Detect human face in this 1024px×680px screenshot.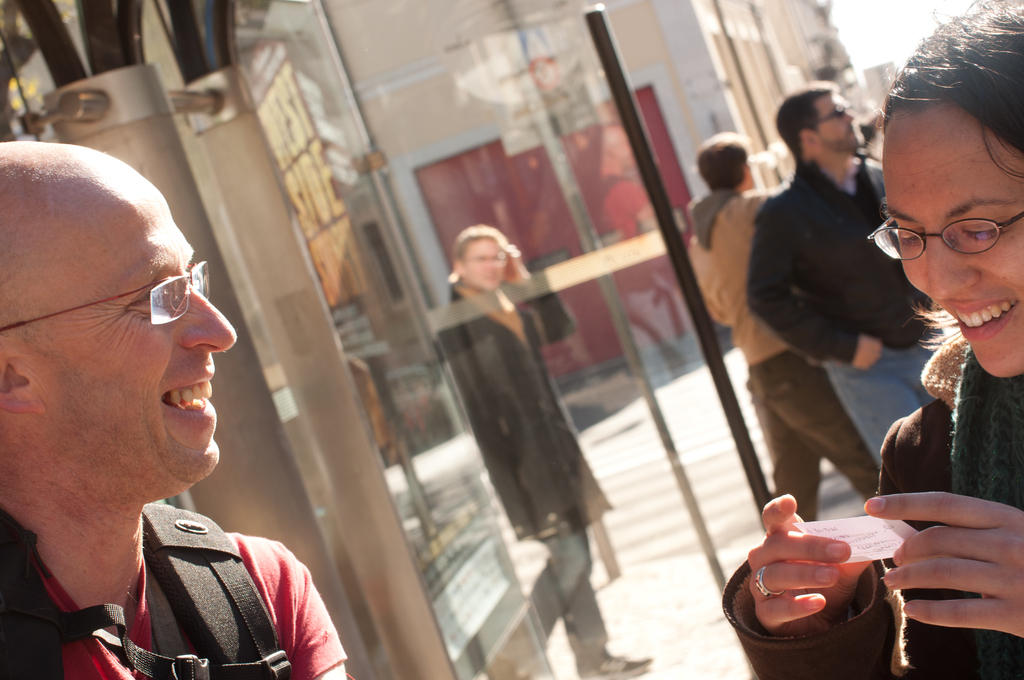
Detection: [467, 241, 502, 289].
